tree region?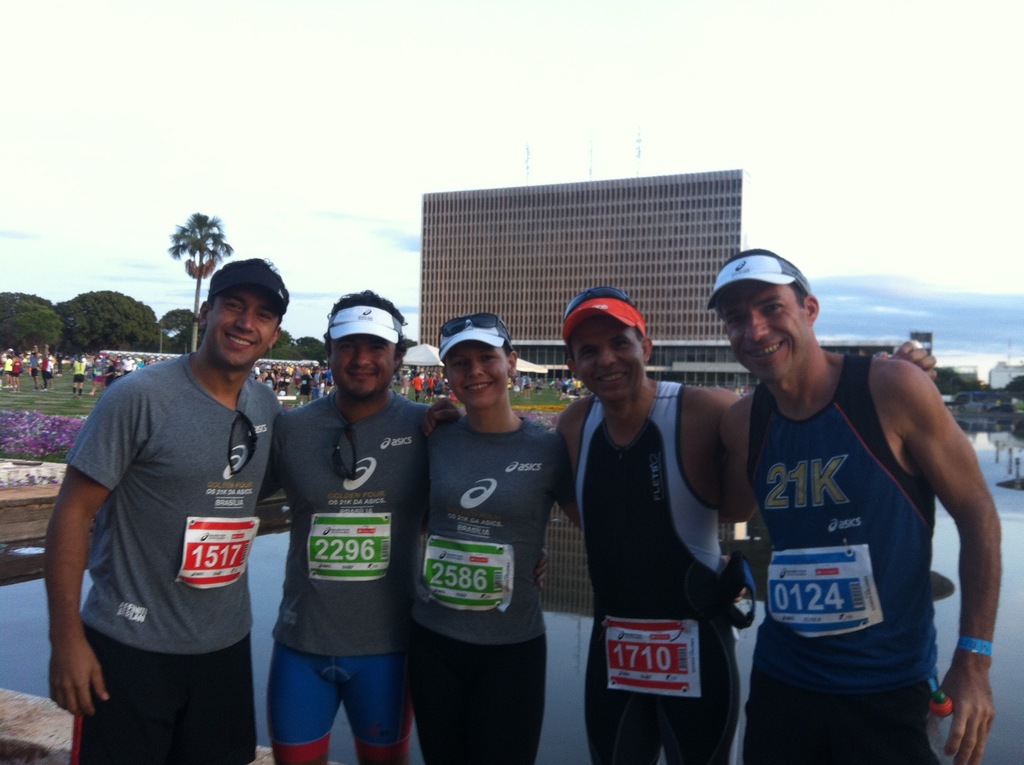
<bbox>52, 284, 163, 361</bbox>
